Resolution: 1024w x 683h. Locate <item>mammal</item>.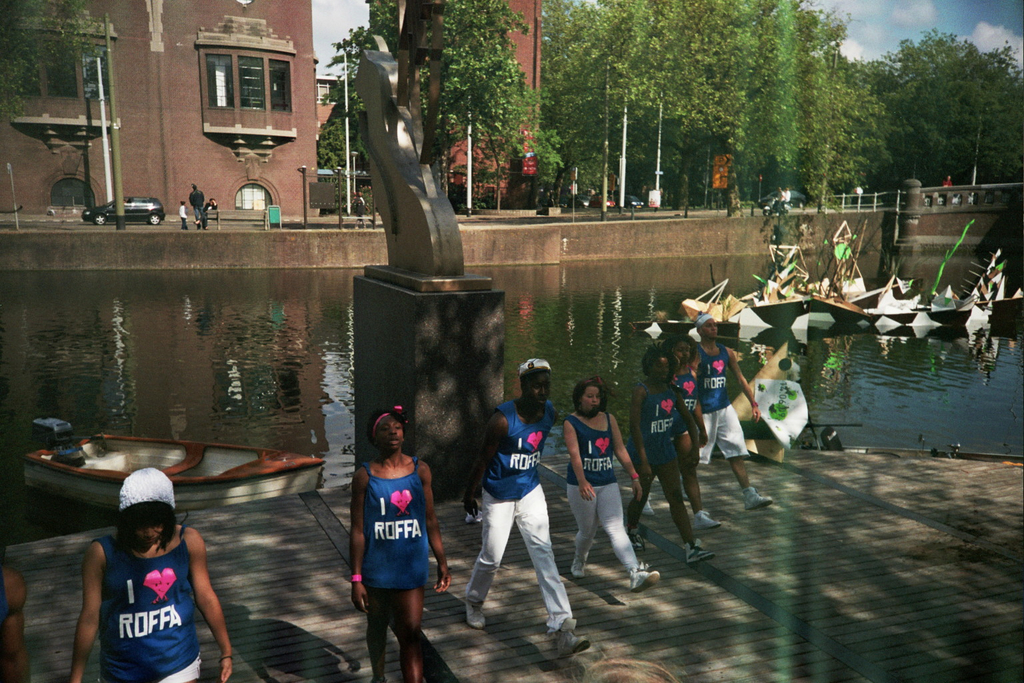
202:197:219:215.
